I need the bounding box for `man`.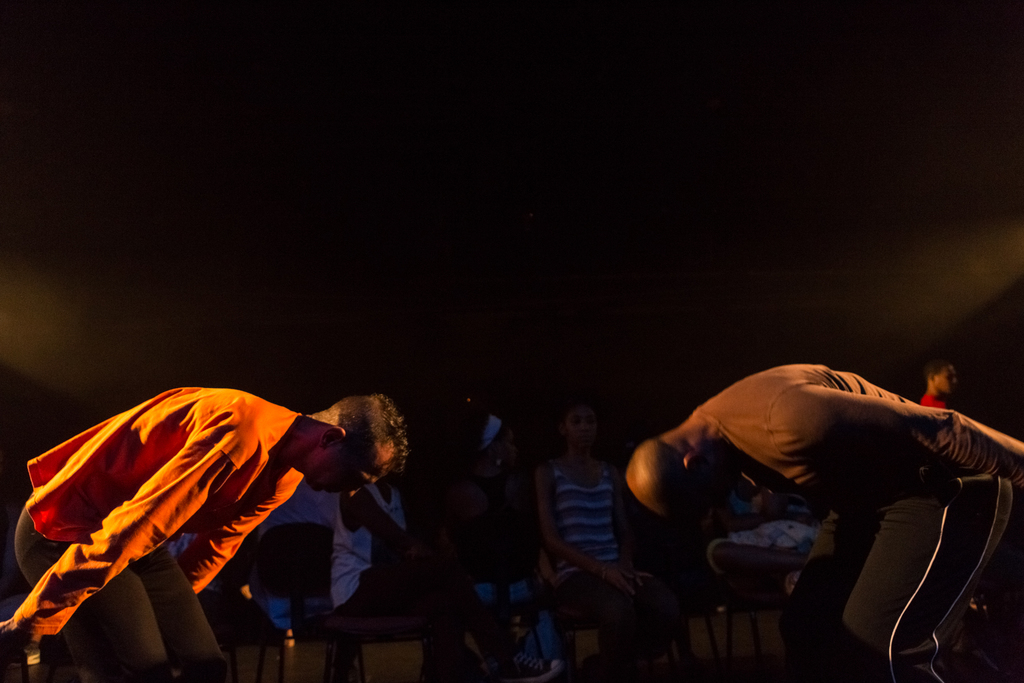
Here it is: x1=624 y1=356 x2=1023 y2=682.
